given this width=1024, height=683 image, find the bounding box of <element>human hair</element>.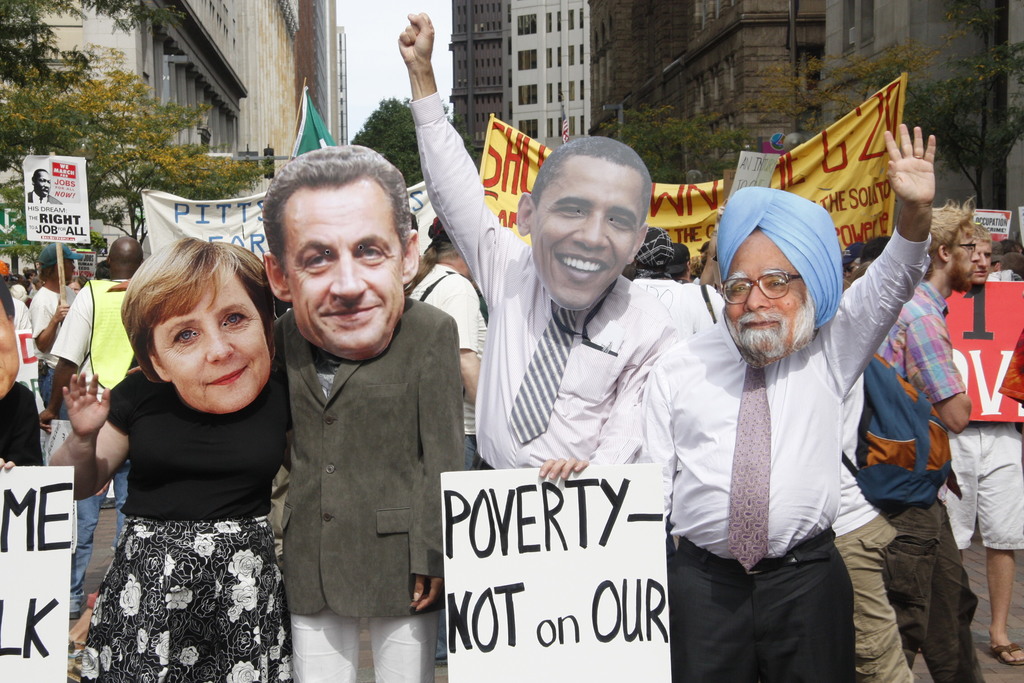
rect(927, 193, 971, 273).
